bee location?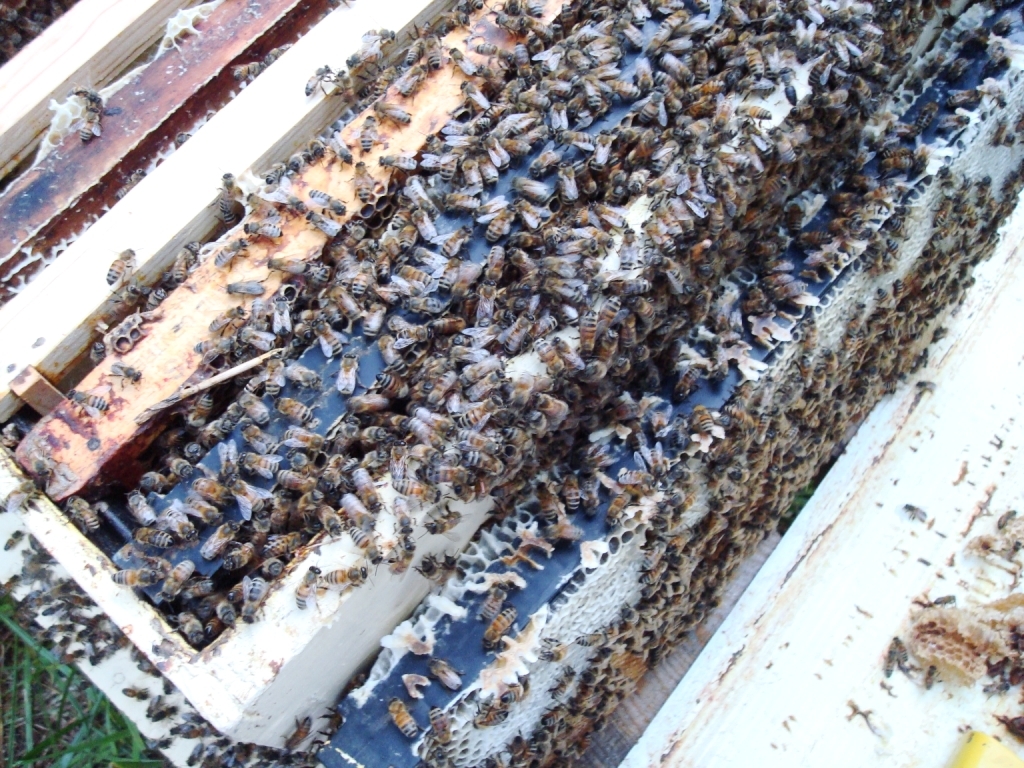
l=847, t=47, r=873, b=73
